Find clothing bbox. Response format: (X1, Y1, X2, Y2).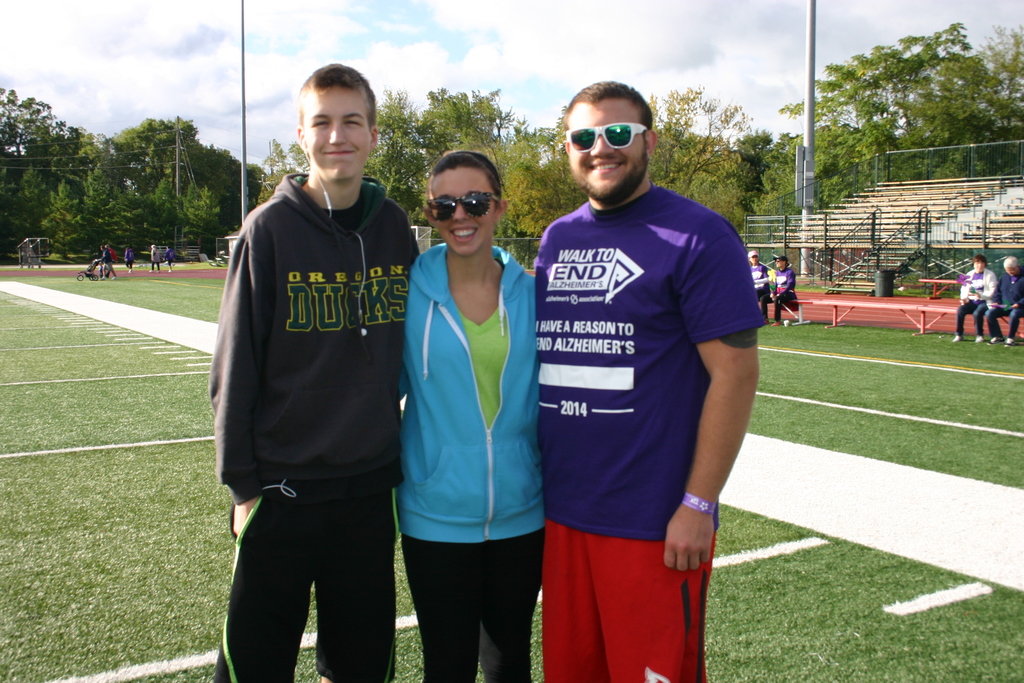
(125, 248, 134, 269).
